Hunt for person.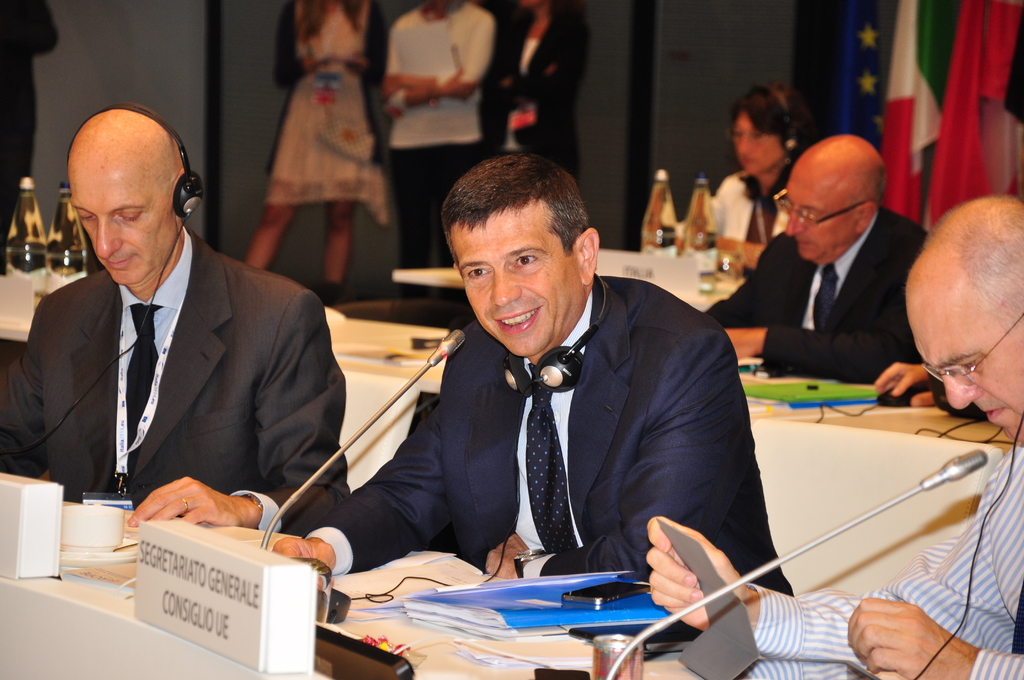
Hunted down at 650/194/1023/679.
